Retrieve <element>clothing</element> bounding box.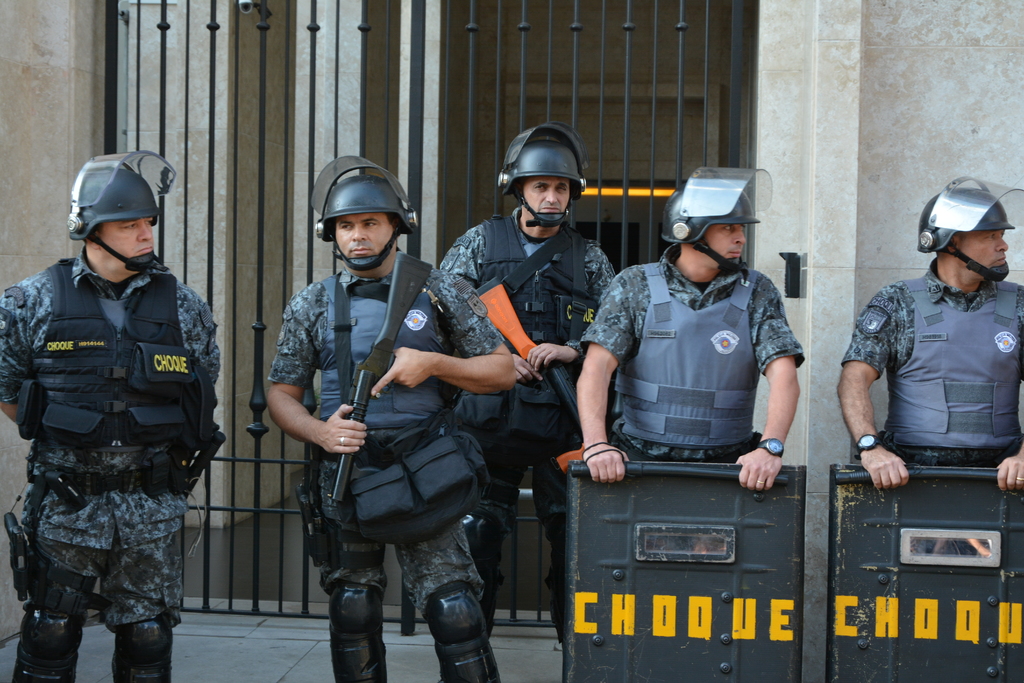
Bounding box: select_region(840, 247, 1023, 464).
